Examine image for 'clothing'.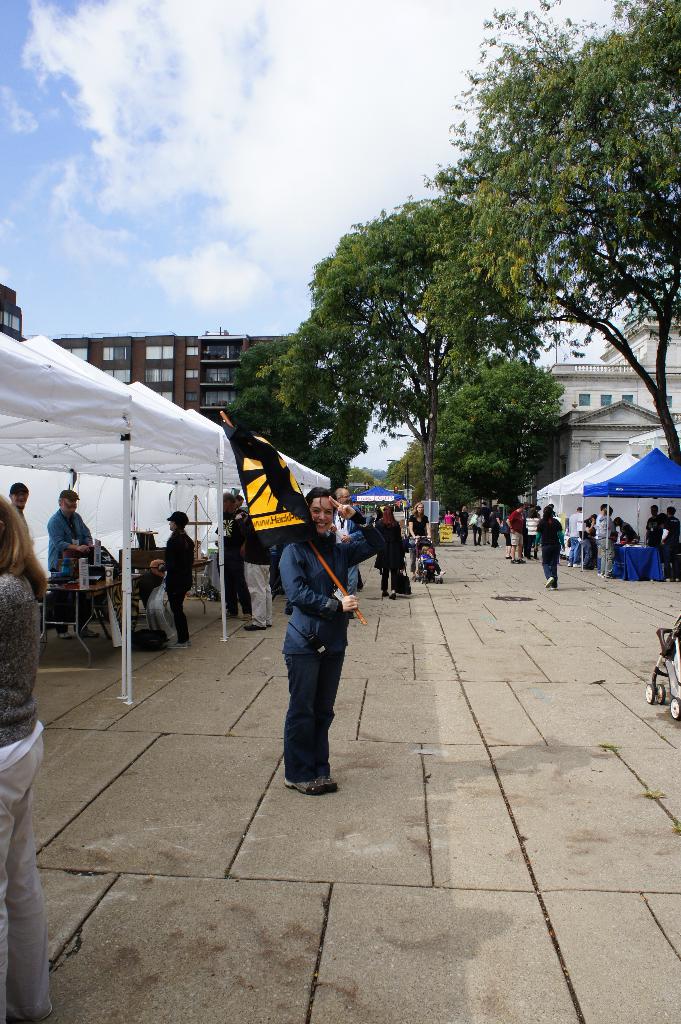
Examination result: [x1=513, y1=503, x2=531, y2=564].
